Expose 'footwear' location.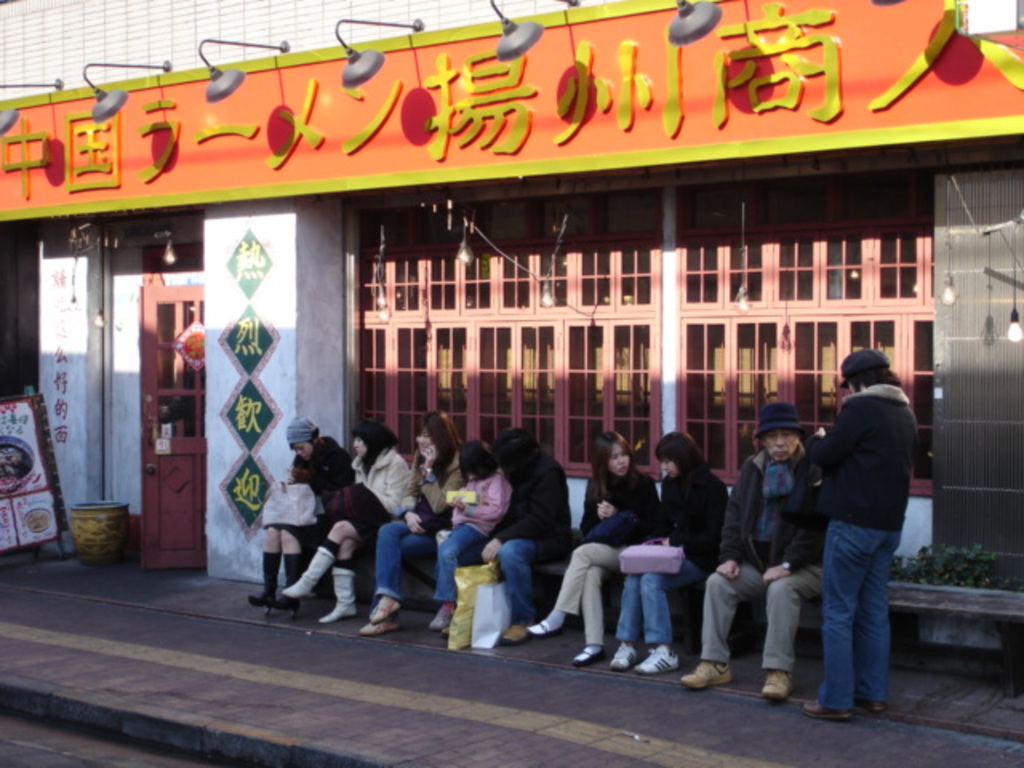
Exposed at bbox=(360, 614, 398, 632).
